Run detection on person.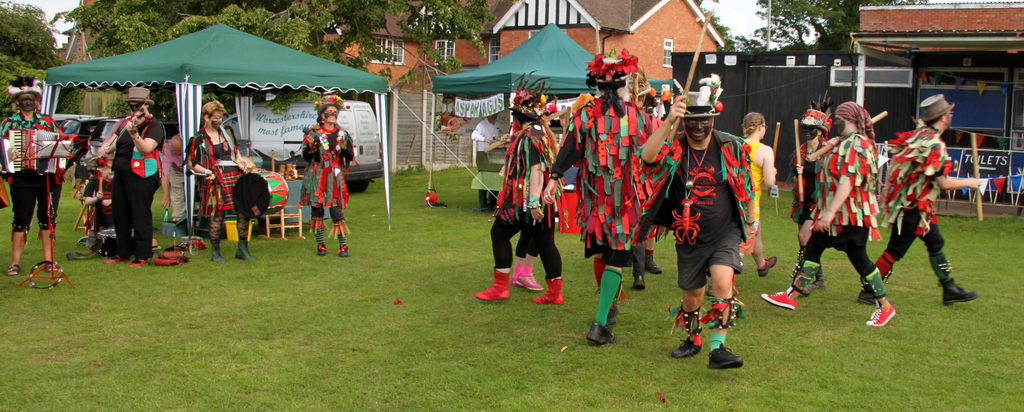
Result: region(540, 42, 677, 354).
